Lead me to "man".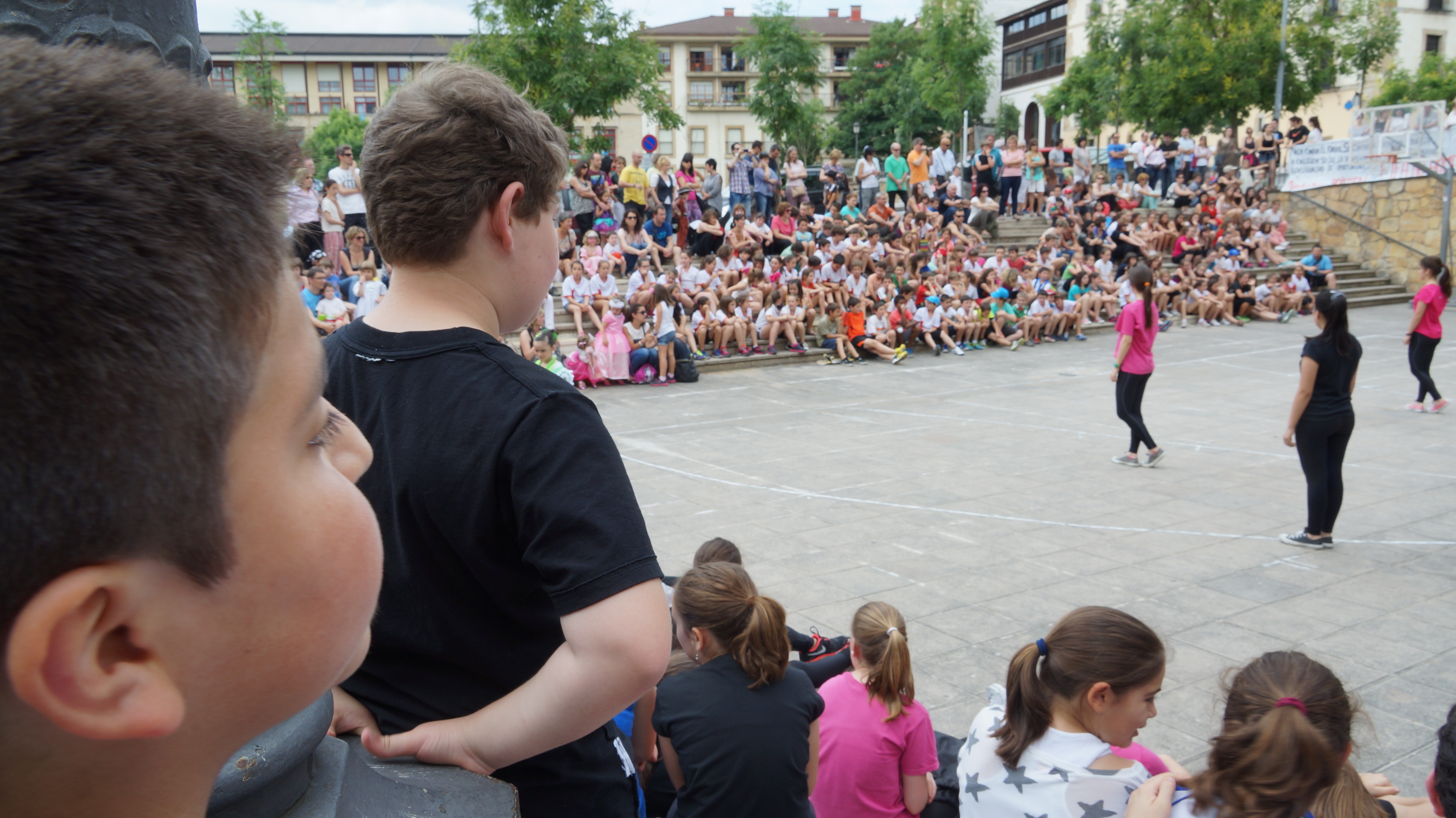
Lead to <bbox>214, 41, 223, 62</bbox>.
